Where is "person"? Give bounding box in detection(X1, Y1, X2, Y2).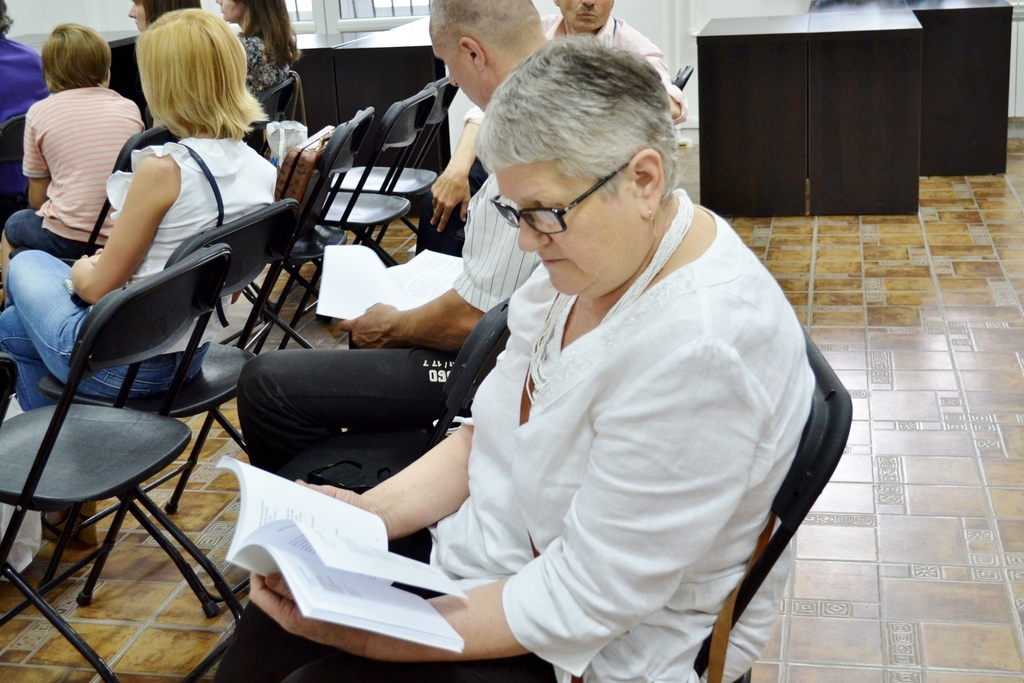
detection(414, 0, 686, 256).
